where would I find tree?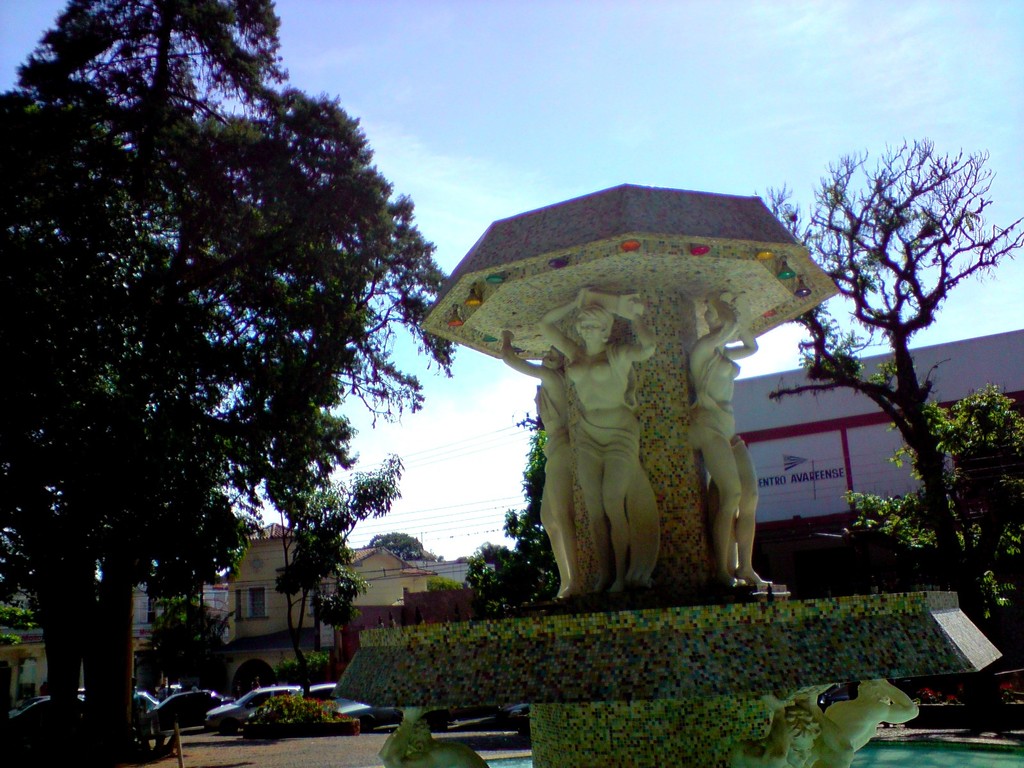
At [x1=0, y1=86, x2=467, y2=767].
